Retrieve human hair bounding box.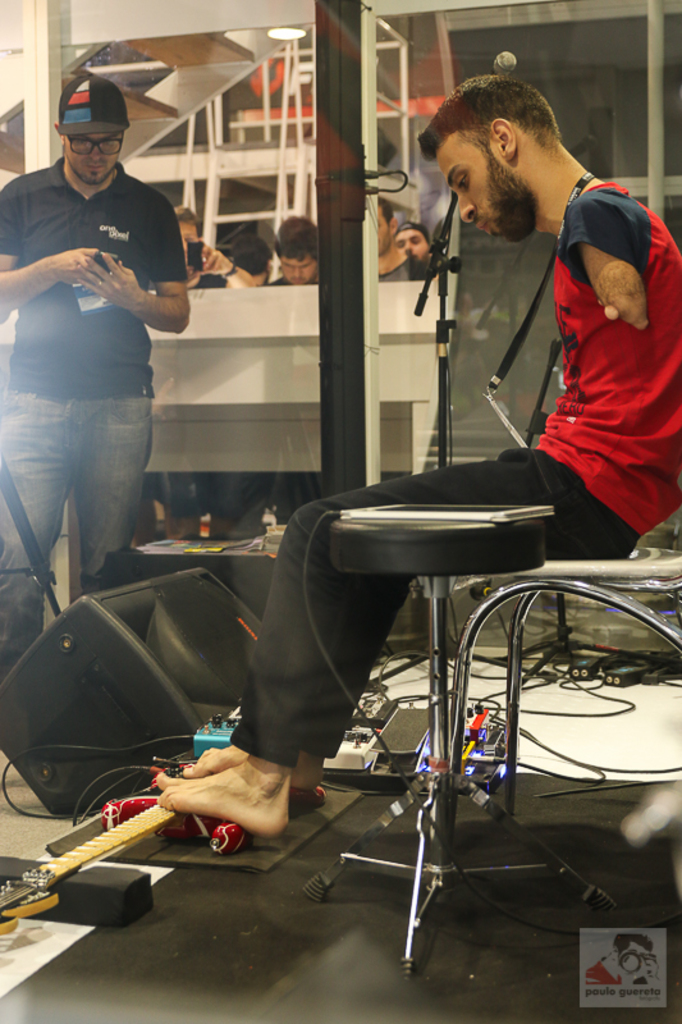
Bounding box: (377, 195, 393, 228).
